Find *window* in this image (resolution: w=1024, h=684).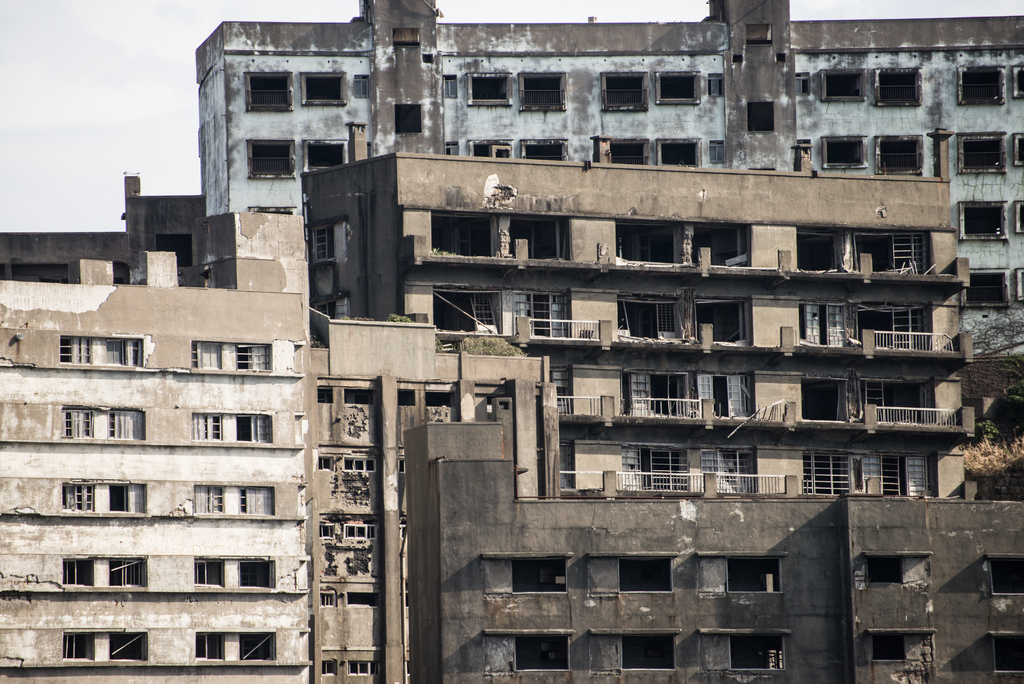
detection(189, 340, 268, 371).
